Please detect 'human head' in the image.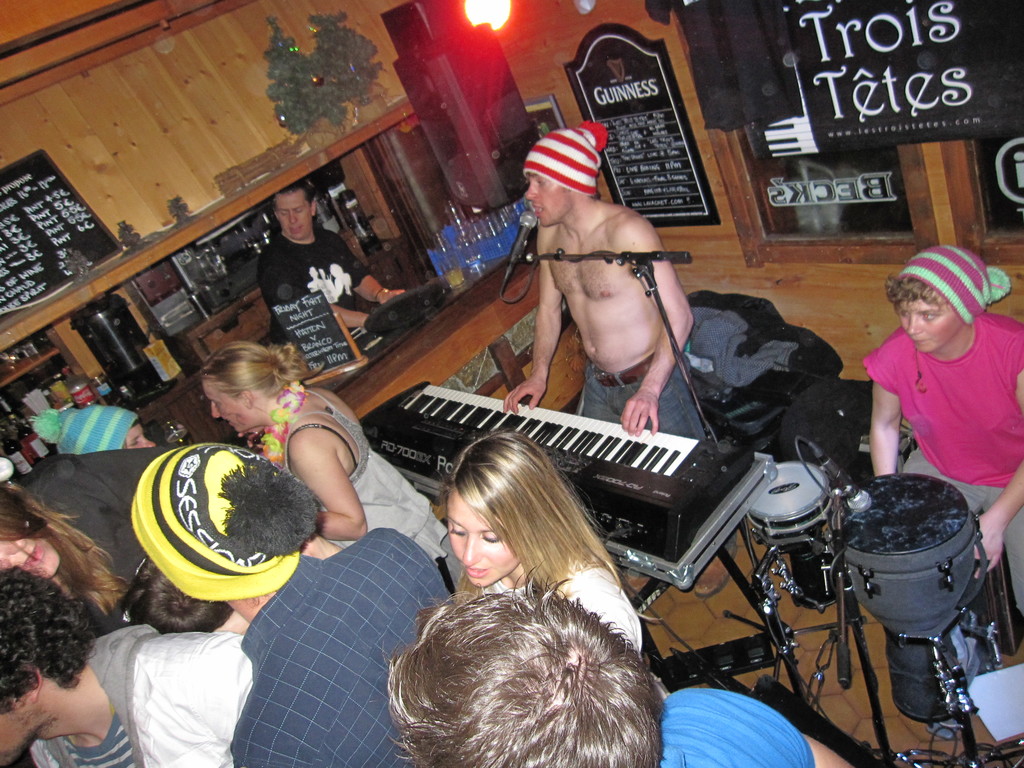
box=[0, 559, 102, 767].
